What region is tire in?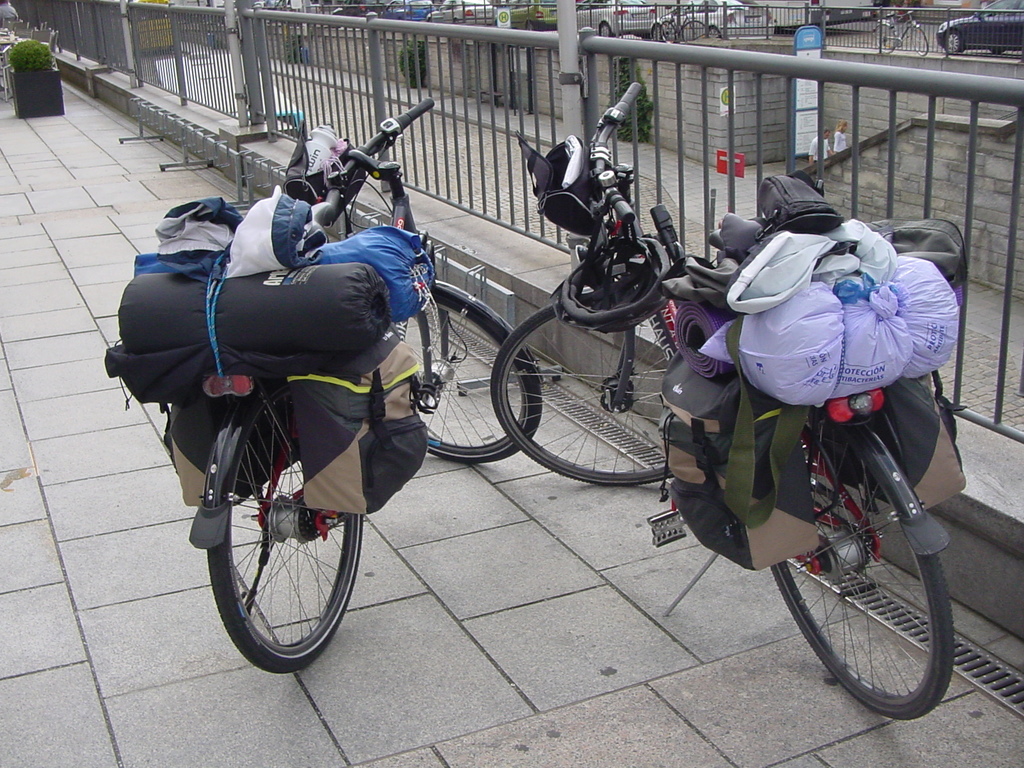
l=652, t=25, r=662, b=42.
